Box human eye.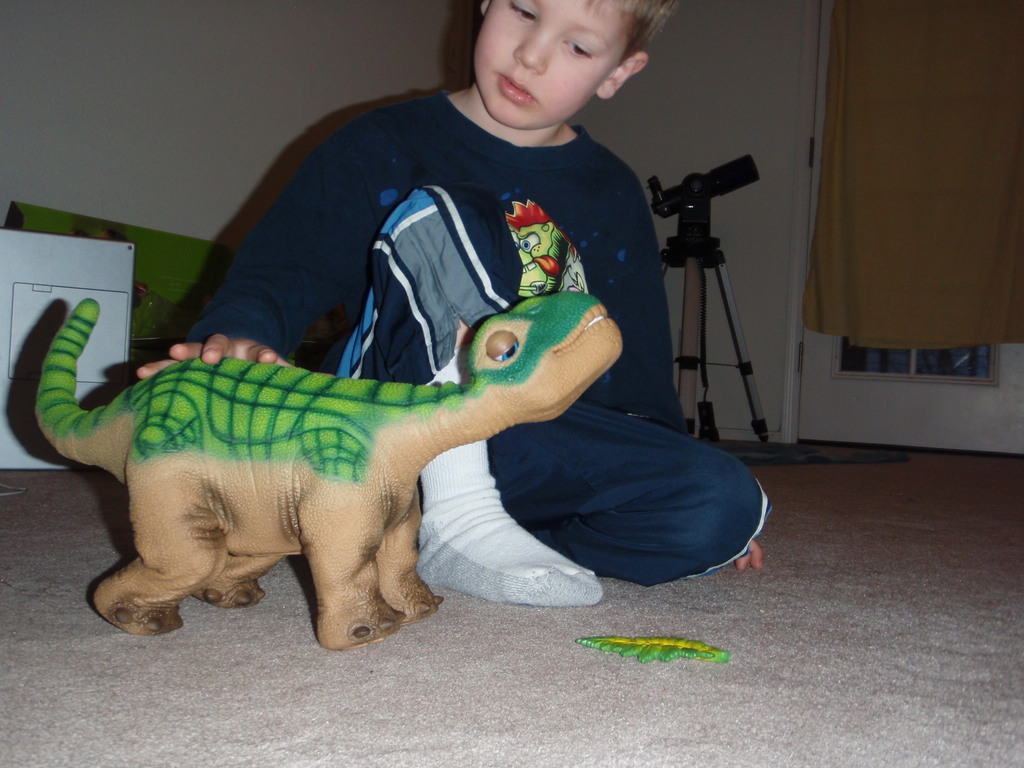
l=505, t=0, r=535, b=19.
